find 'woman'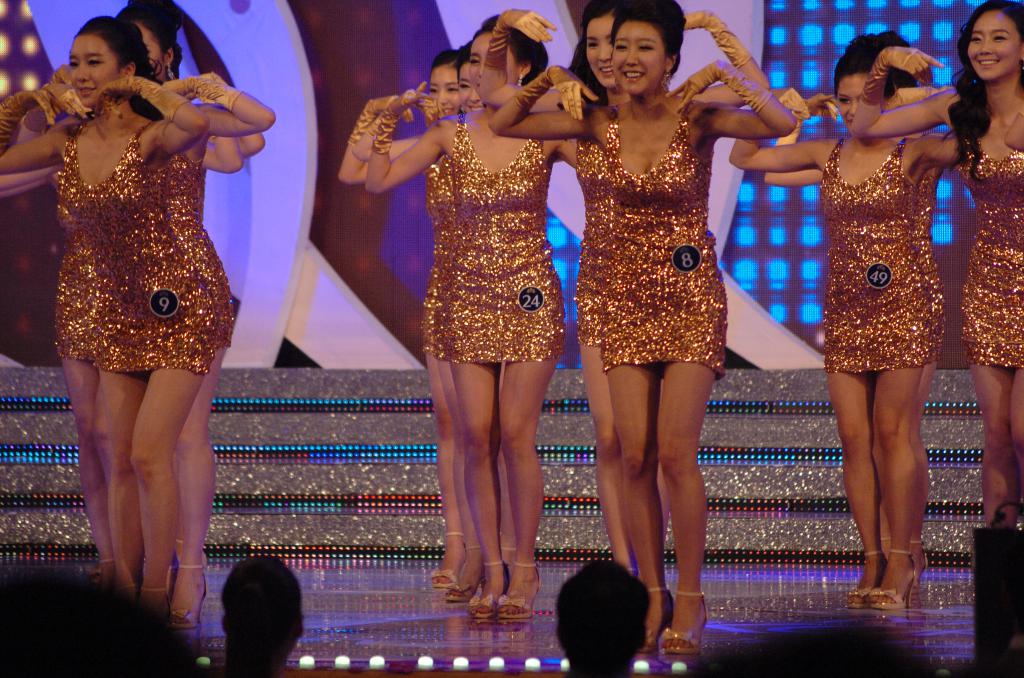
box(364, 3, 591, 622)
